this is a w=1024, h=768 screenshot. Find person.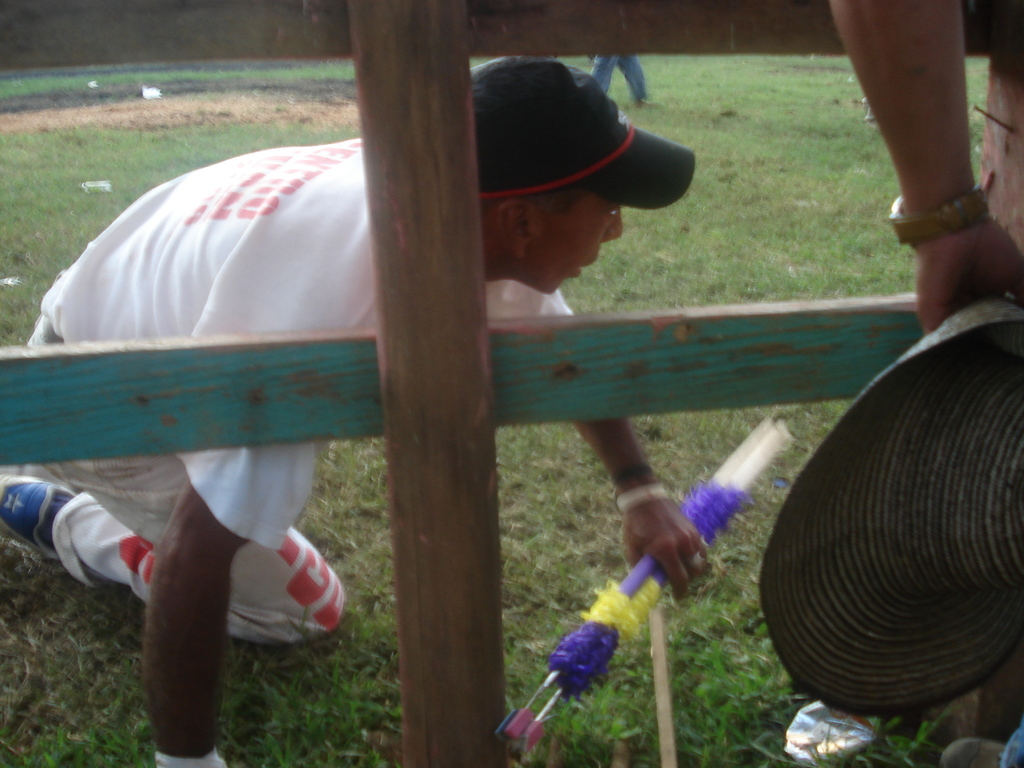
Bounding box: detection(587, 50, 666, 114).
